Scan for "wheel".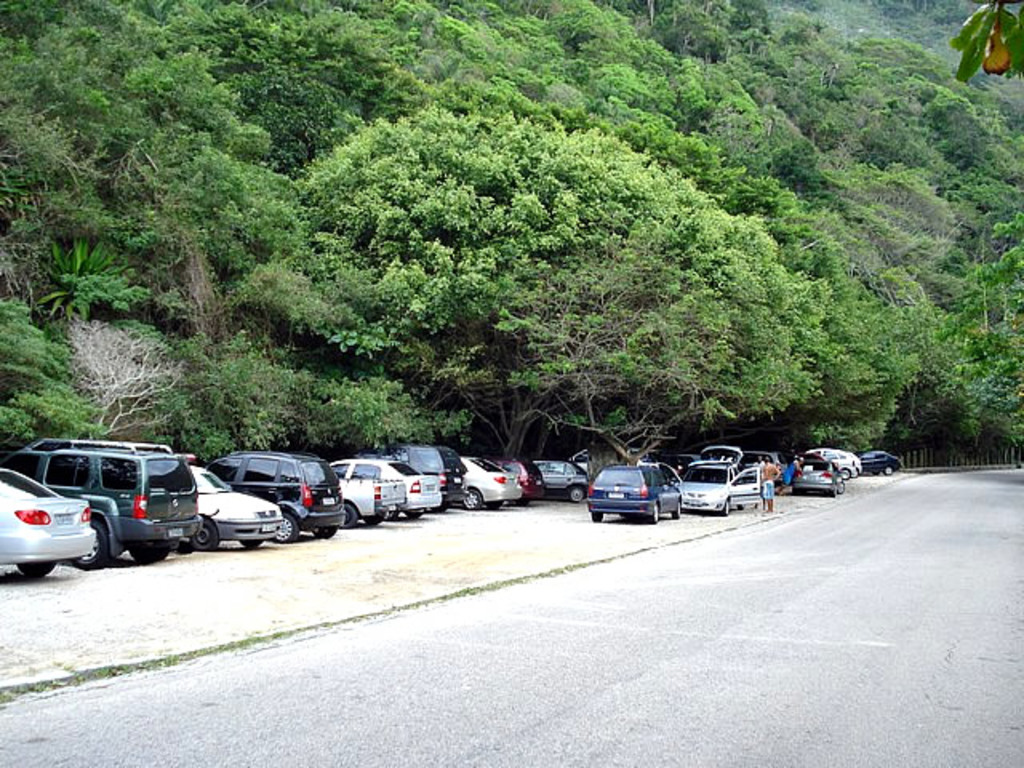
Scan result: locate(69, 520, 106, 573).
